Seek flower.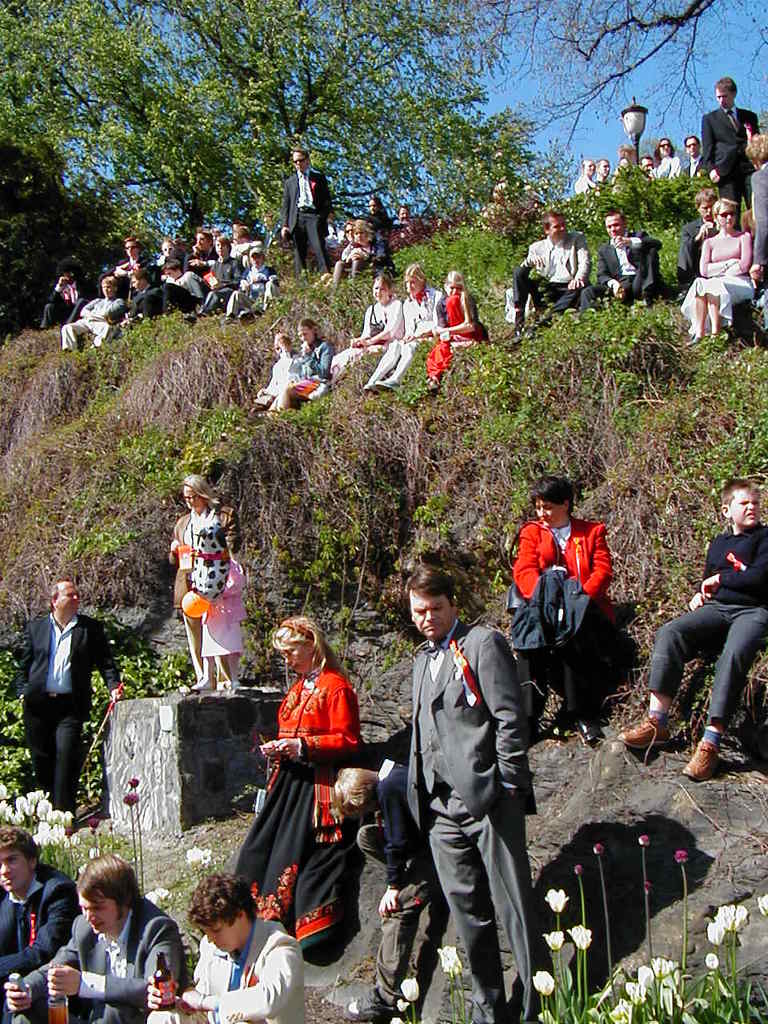
x1=88 y1=844 x2=102 y2=860.
